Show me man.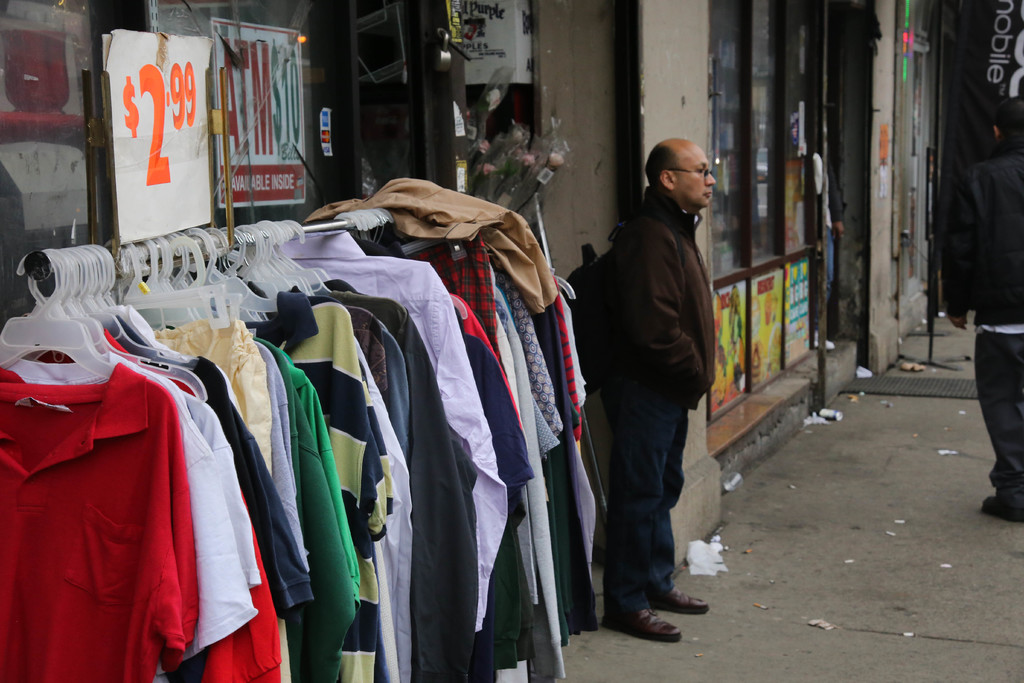
man is here: [left=814, top=151, right=845, bottom=352].
